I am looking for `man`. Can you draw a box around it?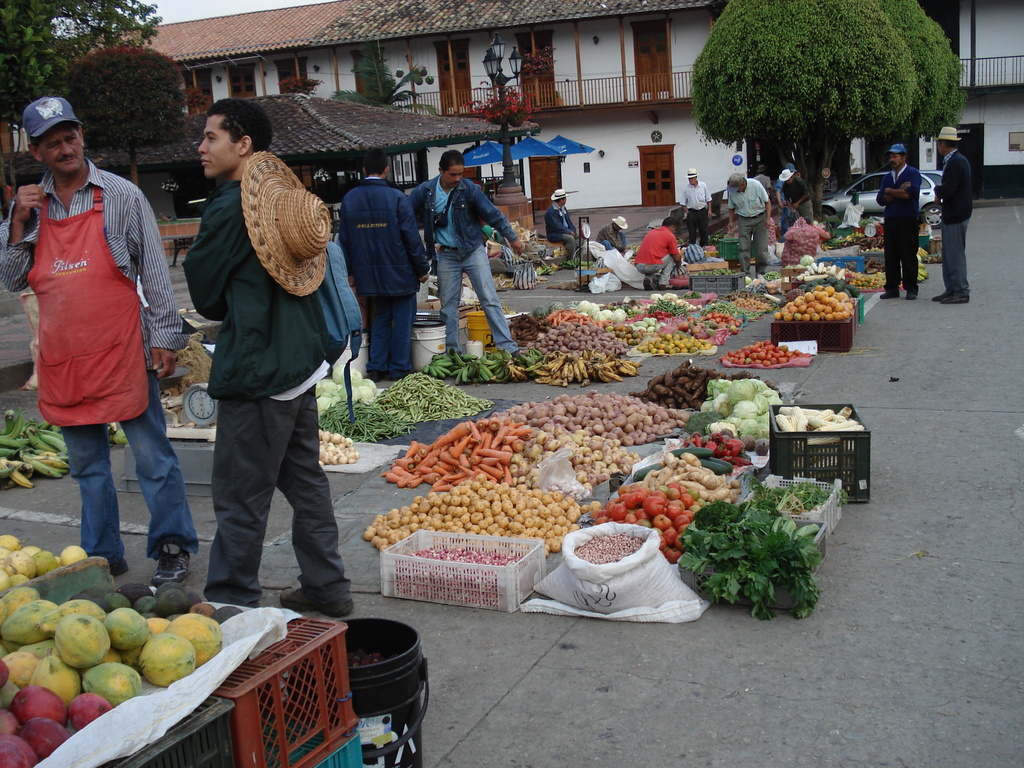
Sure, the bounding box is detection(728, 177, 771, 283).
